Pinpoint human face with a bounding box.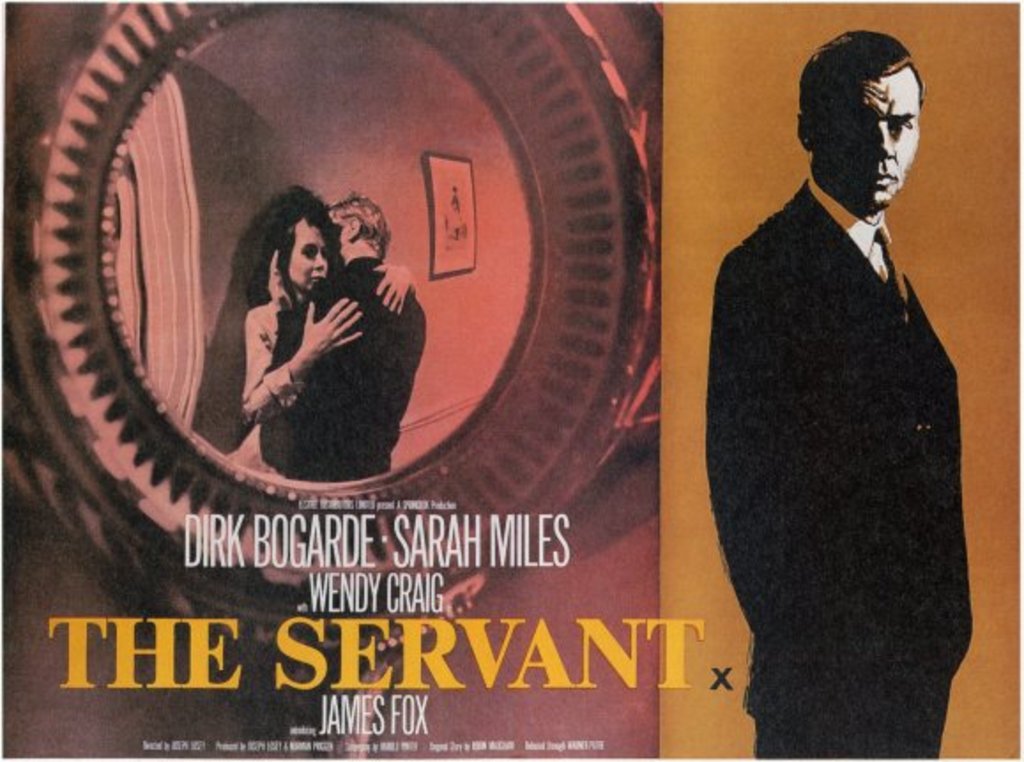
<region>812, 69, 916, 210</region>.
